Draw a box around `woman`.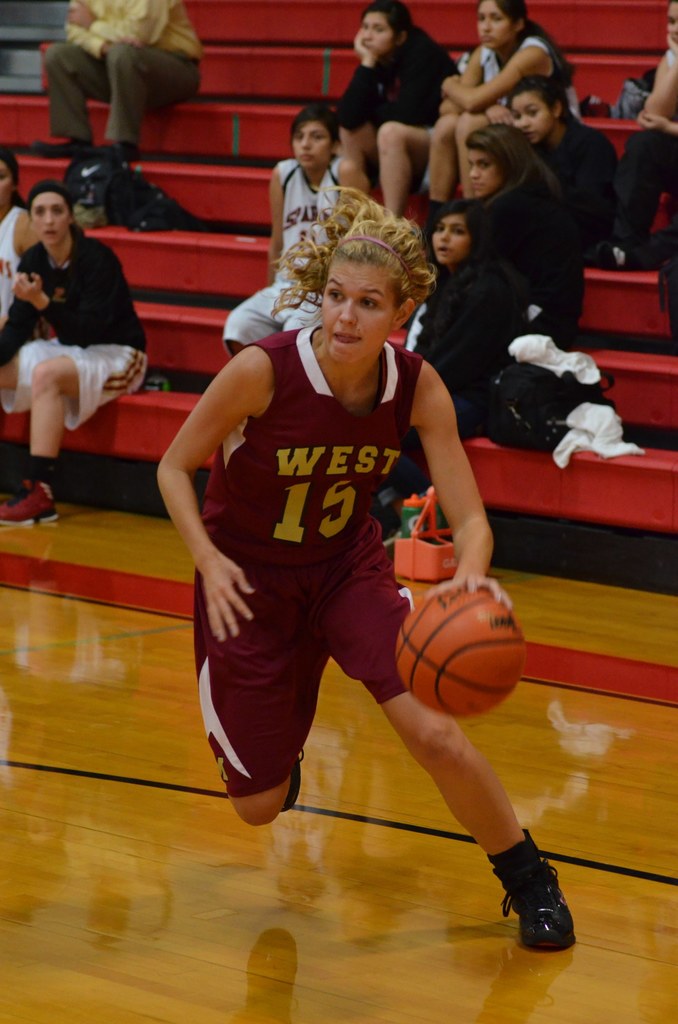
x1=395 y1=196 x2=521 y2=508.
